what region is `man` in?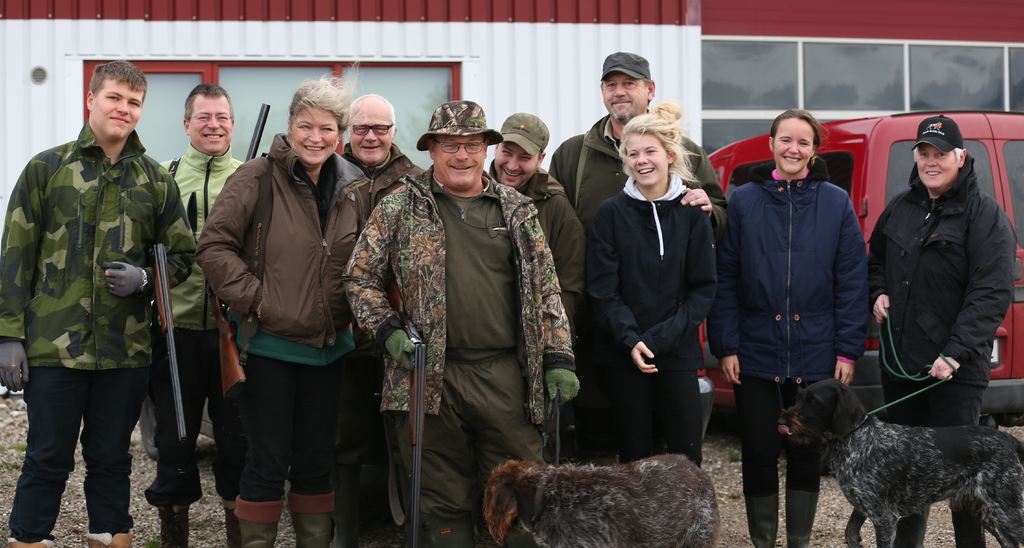
left=337, top=92, right=424, bottom=547.
